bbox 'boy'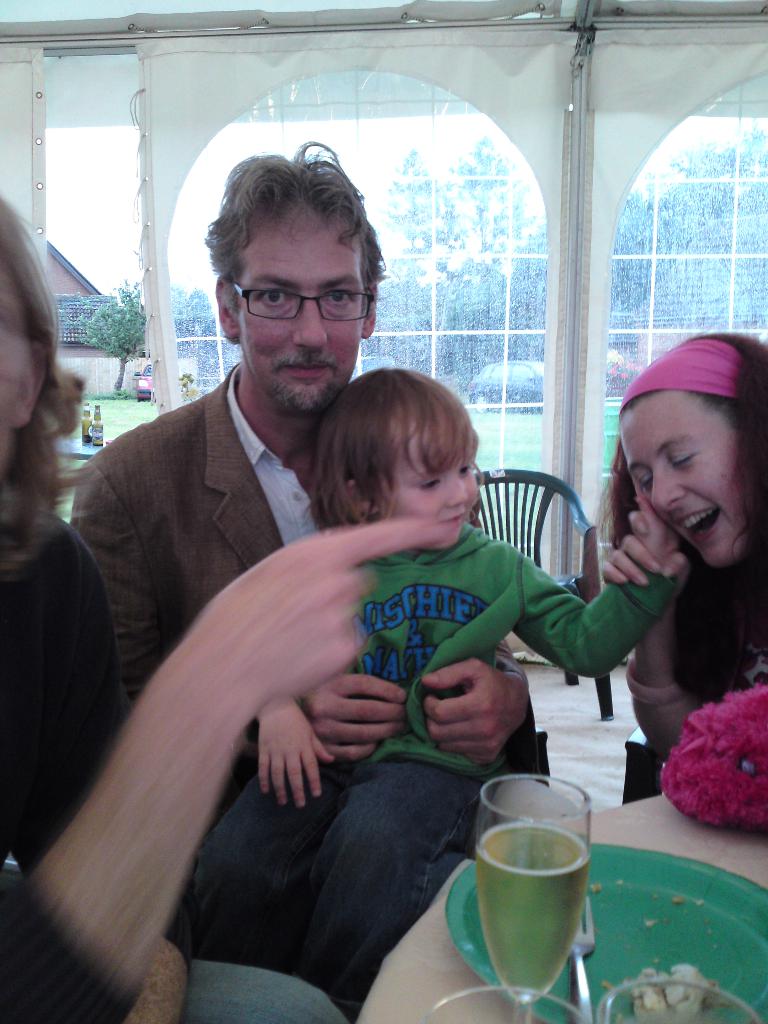
163:376:689:989
